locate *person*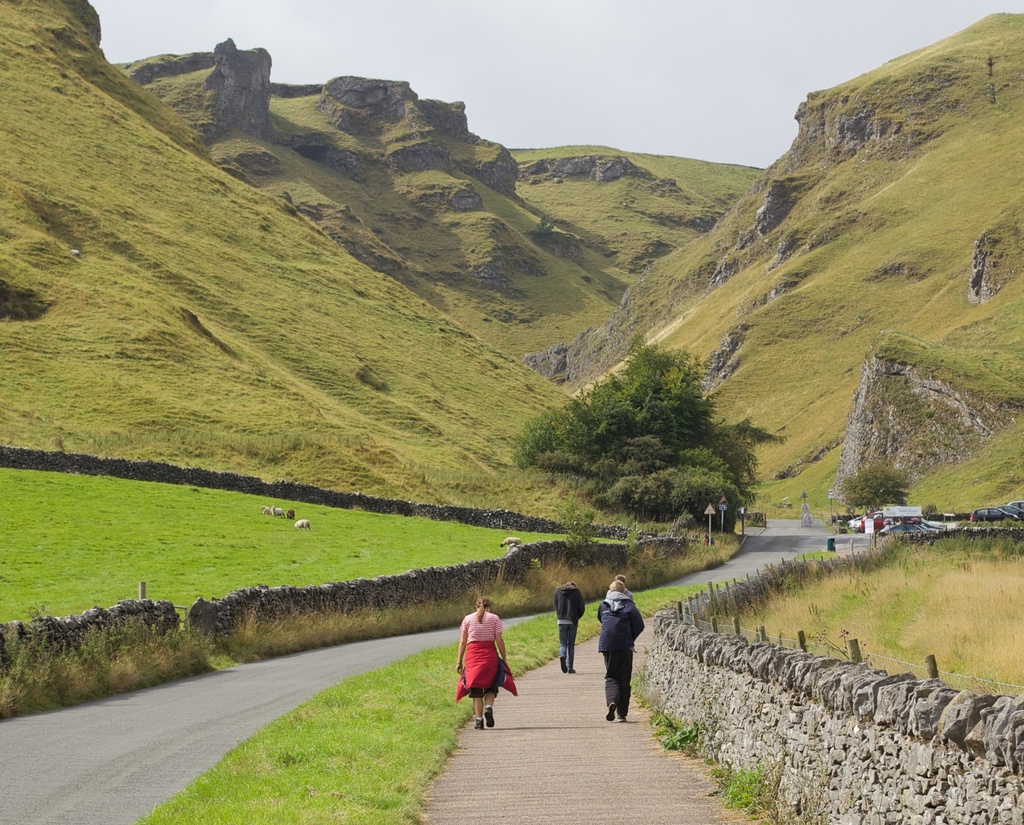
crop(451, 604, 518, 723)
